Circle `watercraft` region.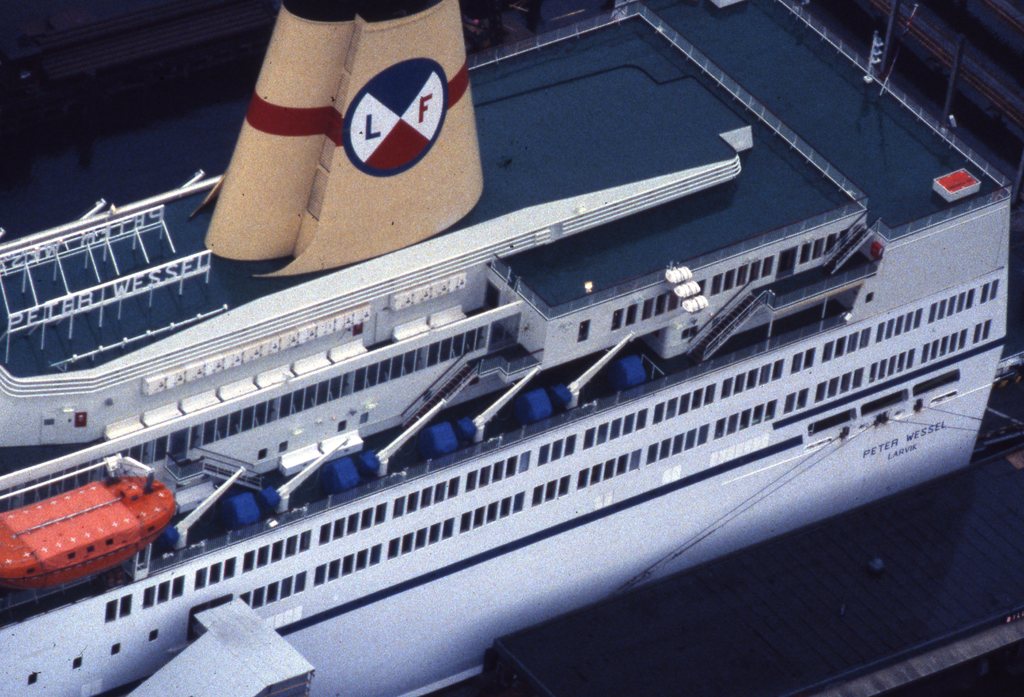
Region: {"x1": 3, "y1": 0, "x2": 1023, "y2": 696}.
